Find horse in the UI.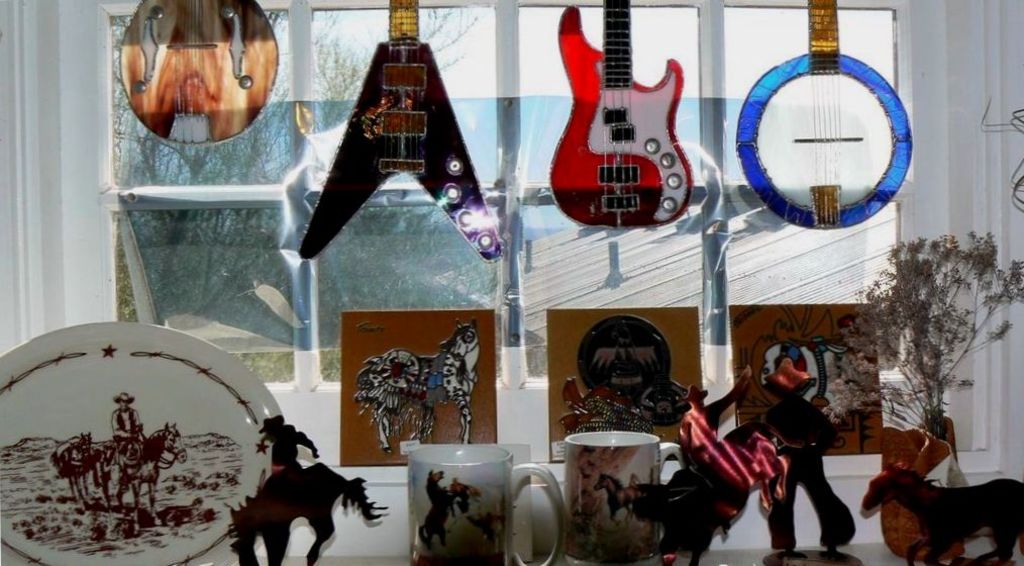
UI element at [x1=225, y1=459, x2=390, y2=565].
